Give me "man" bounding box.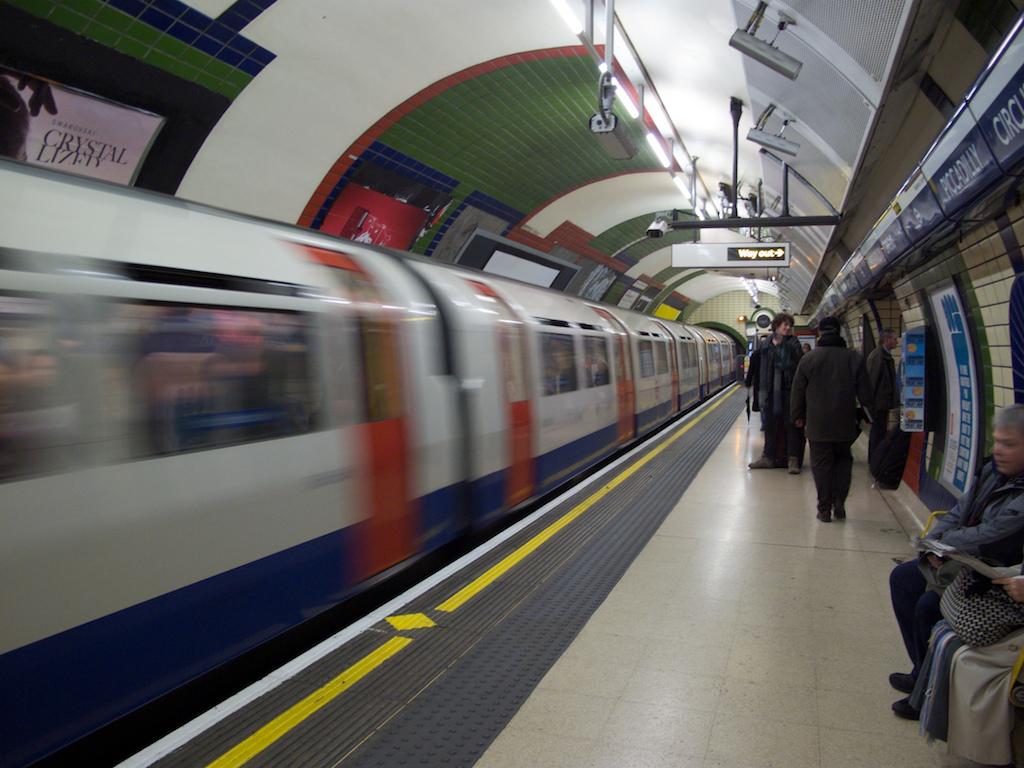
883/400/1023/721.
